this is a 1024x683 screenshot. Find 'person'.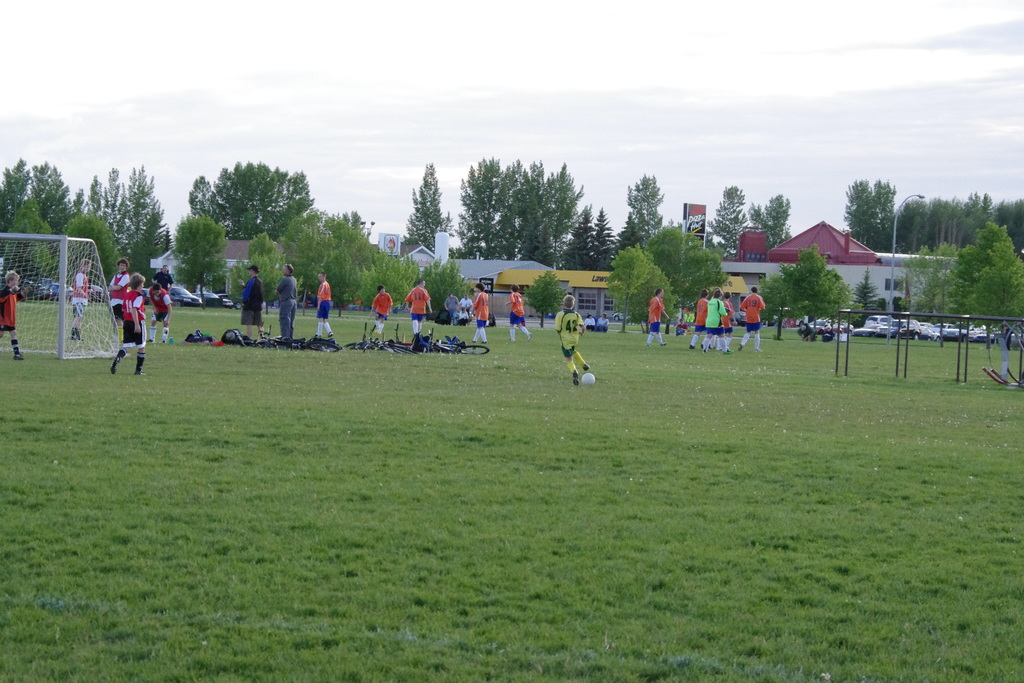
Bounding box: <box>441,293,456,322</box>.
